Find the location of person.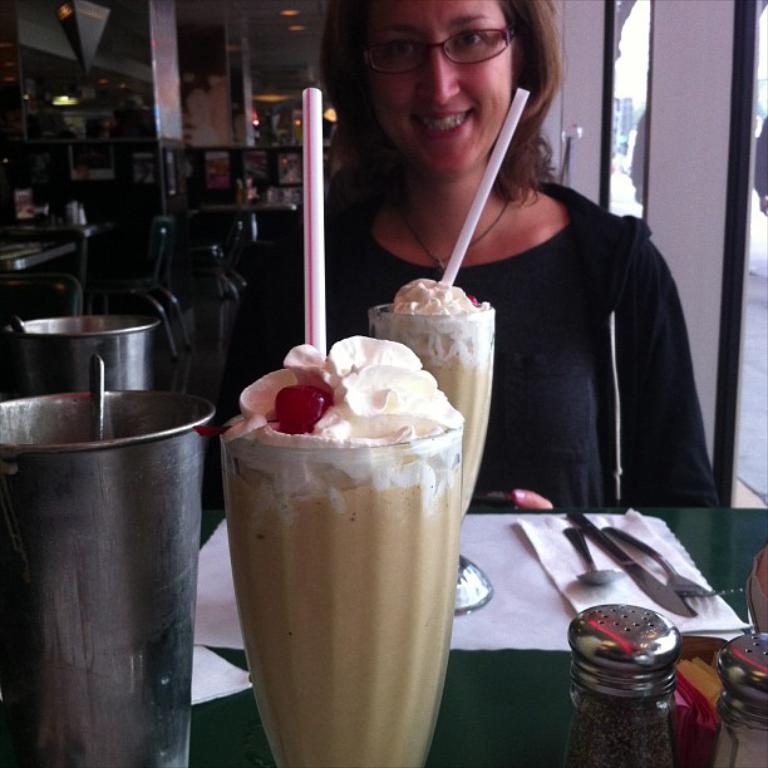
Location: <box>309,11,705,563</box>.
